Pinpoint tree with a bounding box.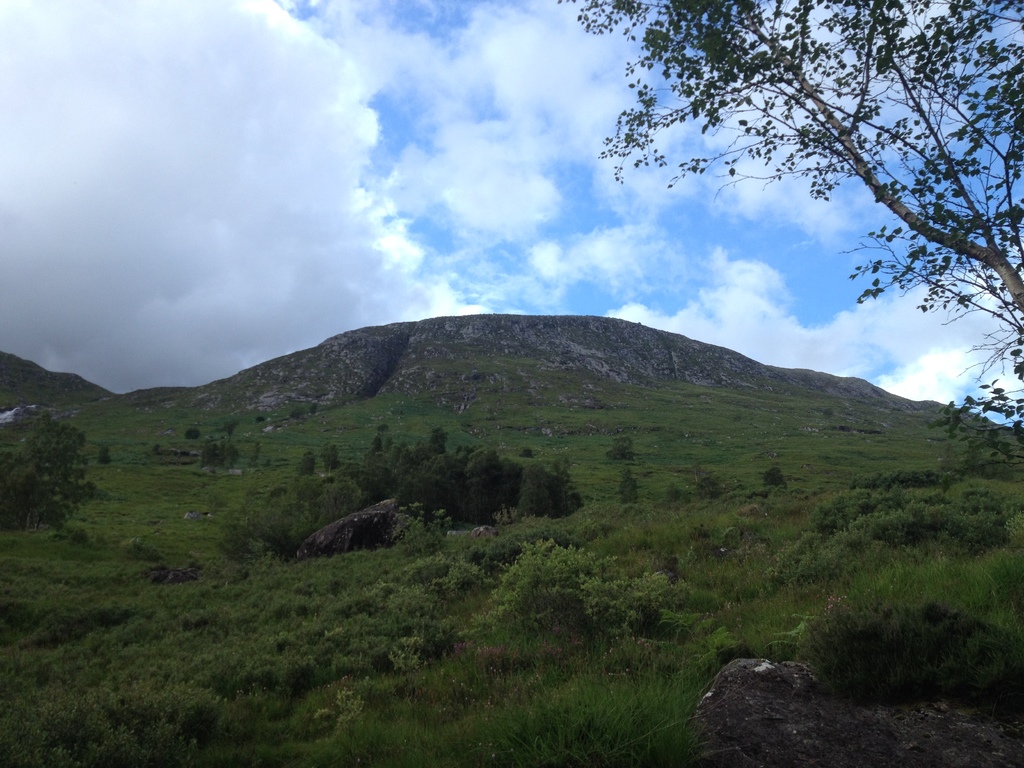
l=358, t=434, r=394, b=506.
